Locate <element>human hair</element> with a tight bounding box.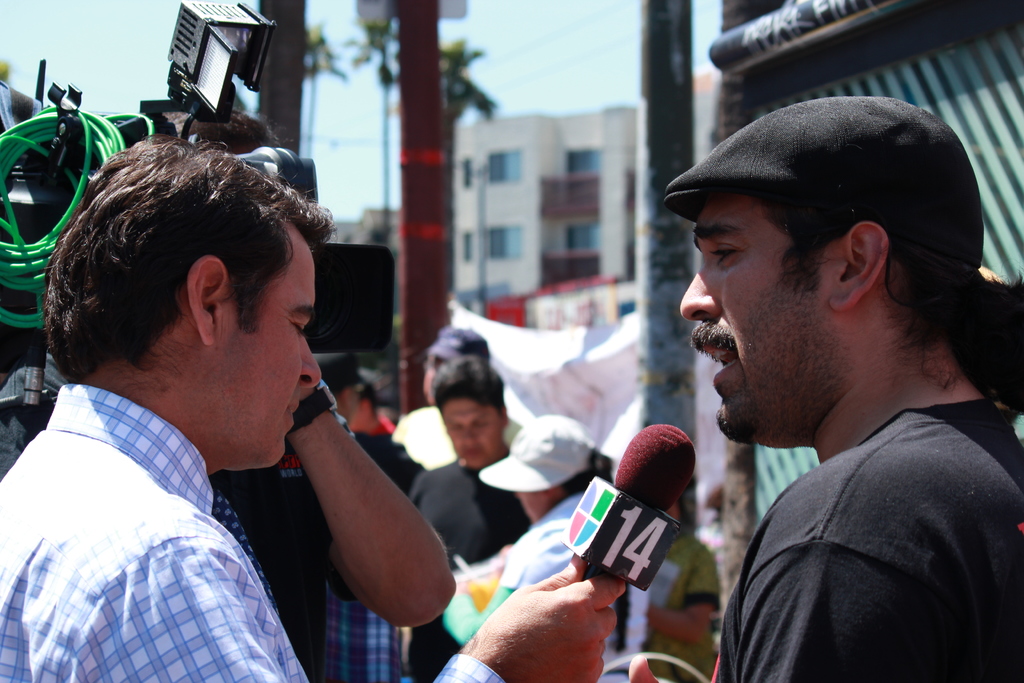
{"left": 48, "top": 135, "right": 333, "bottom": 384}.
